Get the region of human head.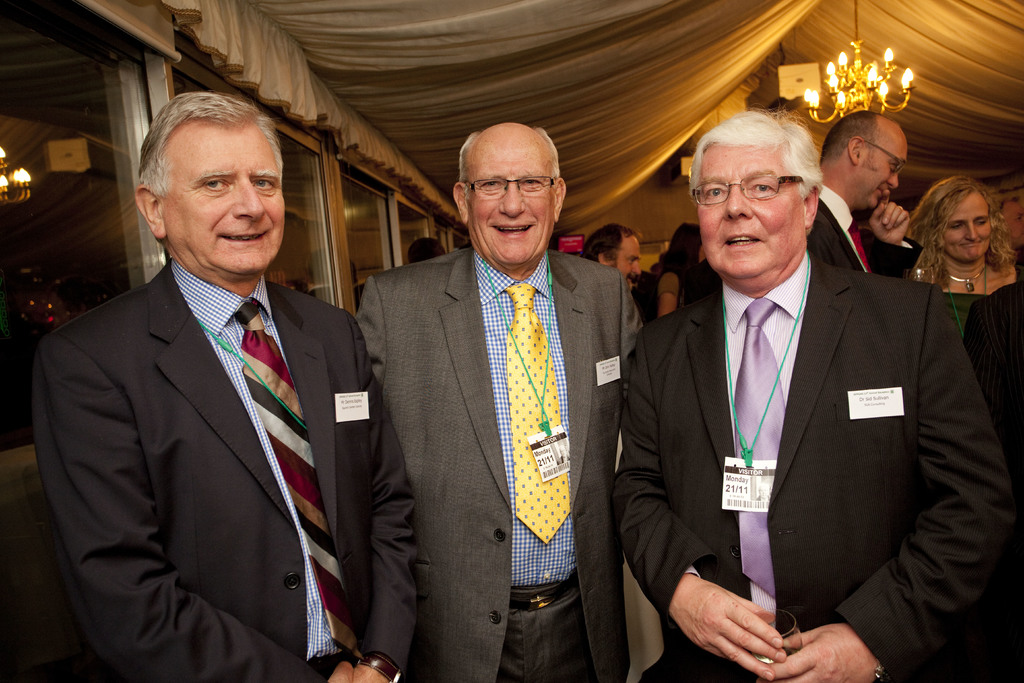
[left=826, top=109, right=911, bottom=211].
